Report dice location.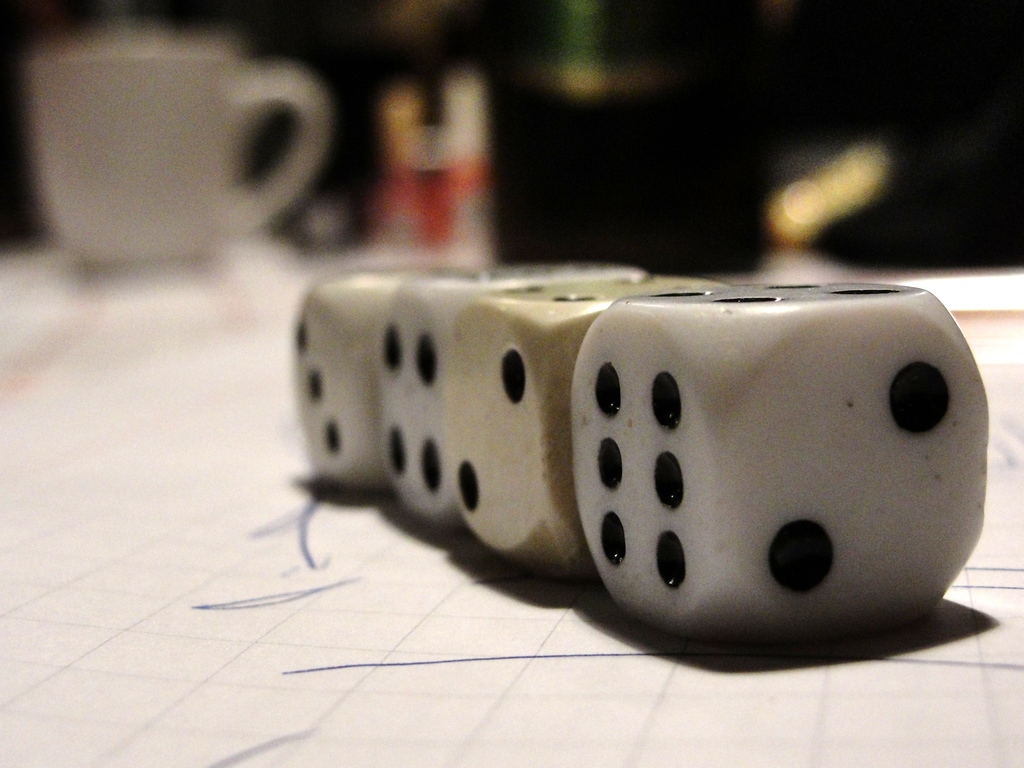
Report: x1=293, y1=252, x2=522, y2=486.
